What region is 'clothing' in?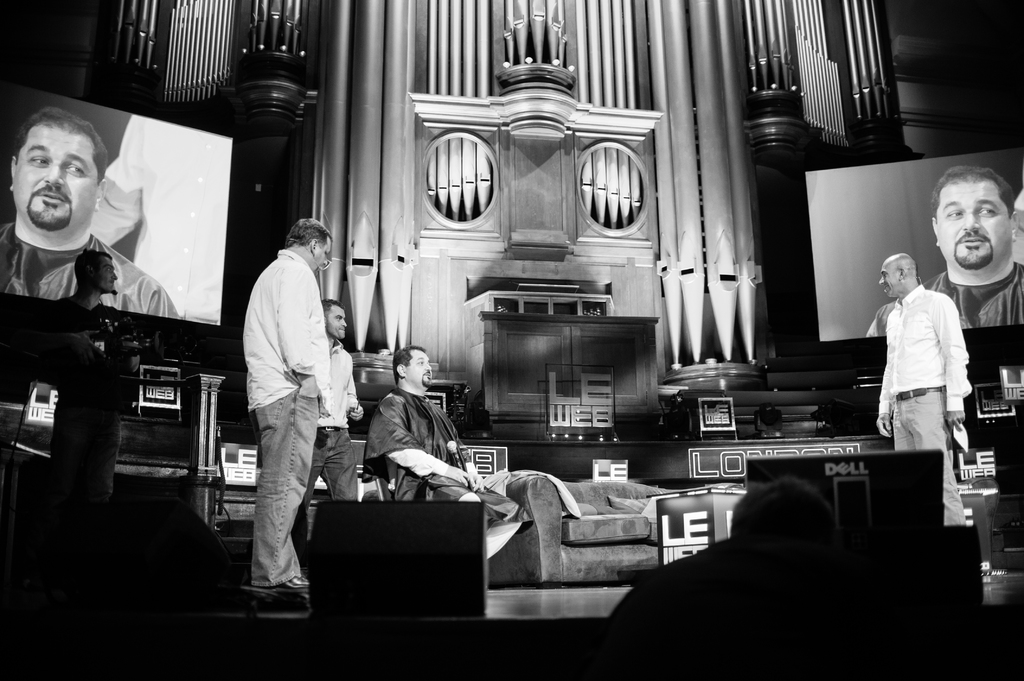
[860,259,1023,347].
